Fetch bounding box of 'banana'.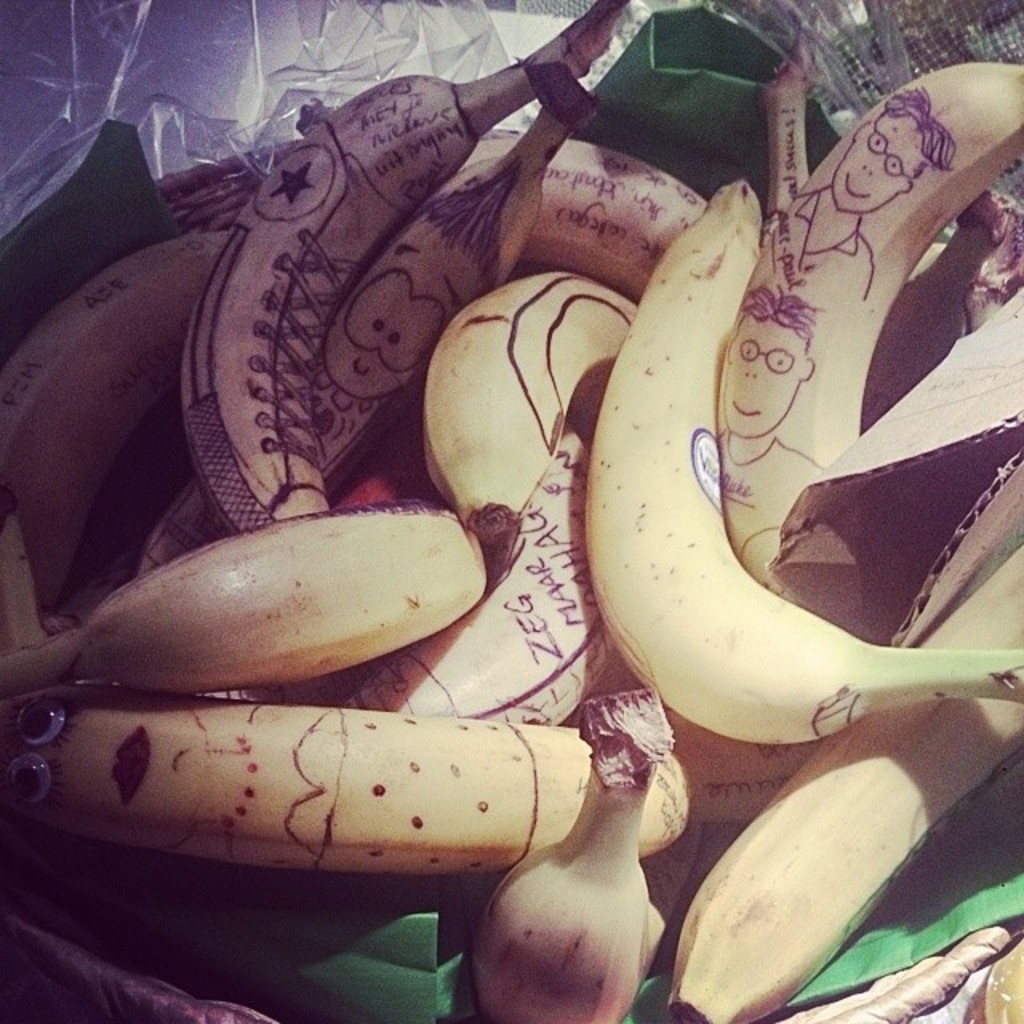
Bbox: 568,179,1022,750.
